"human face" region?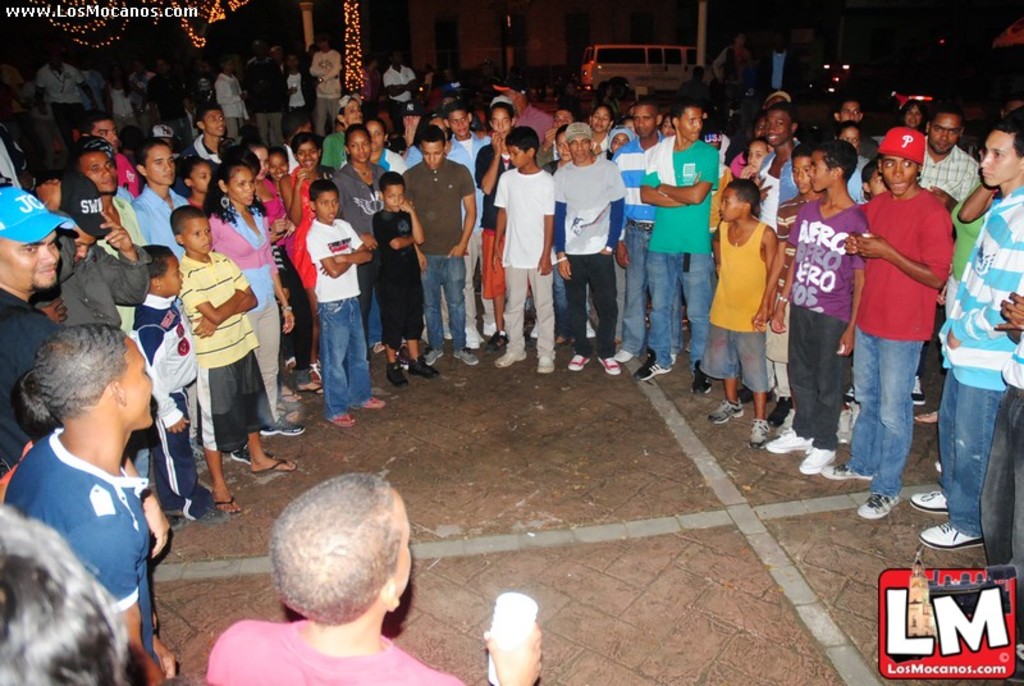
312, 189, 342, 227
